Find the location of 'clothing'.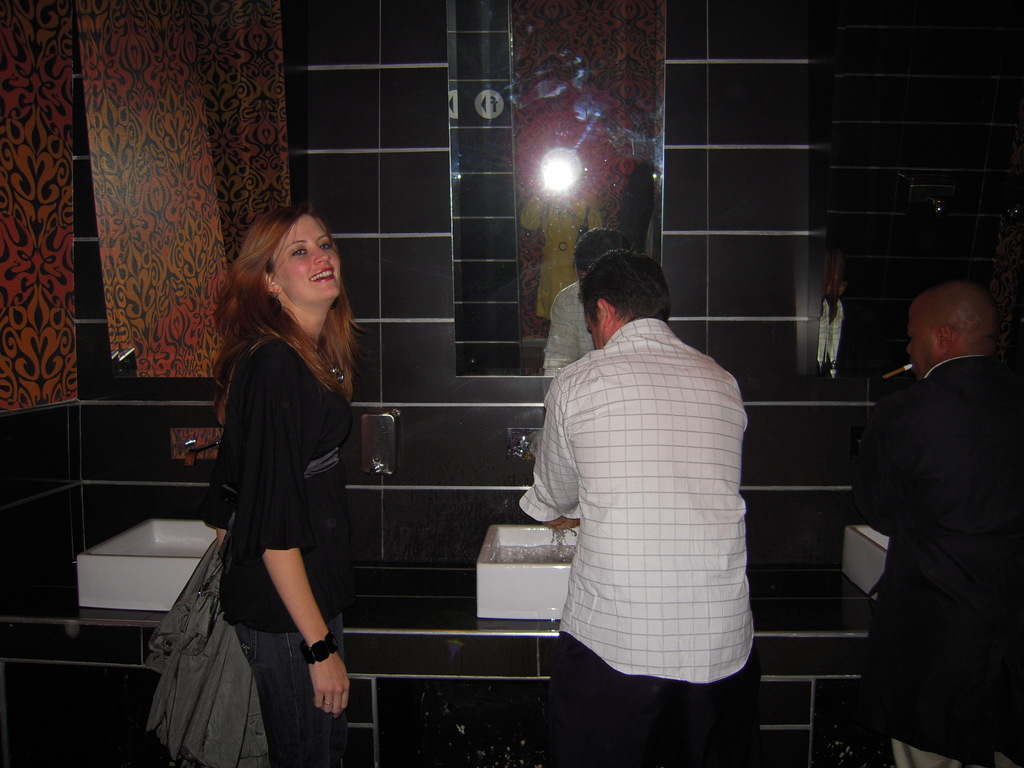
Location: 545,278,600,381.
